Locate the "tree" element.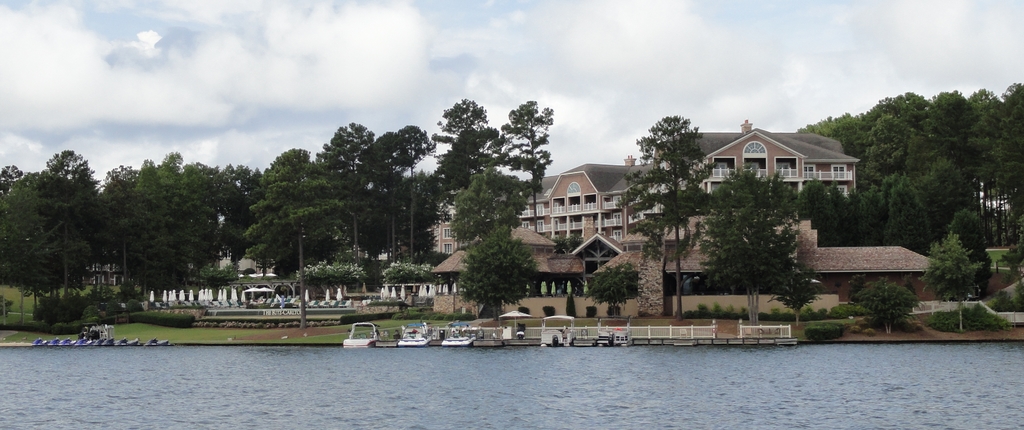
Element bbox: [x1=628, y1=115, x2=699, y2=323].
